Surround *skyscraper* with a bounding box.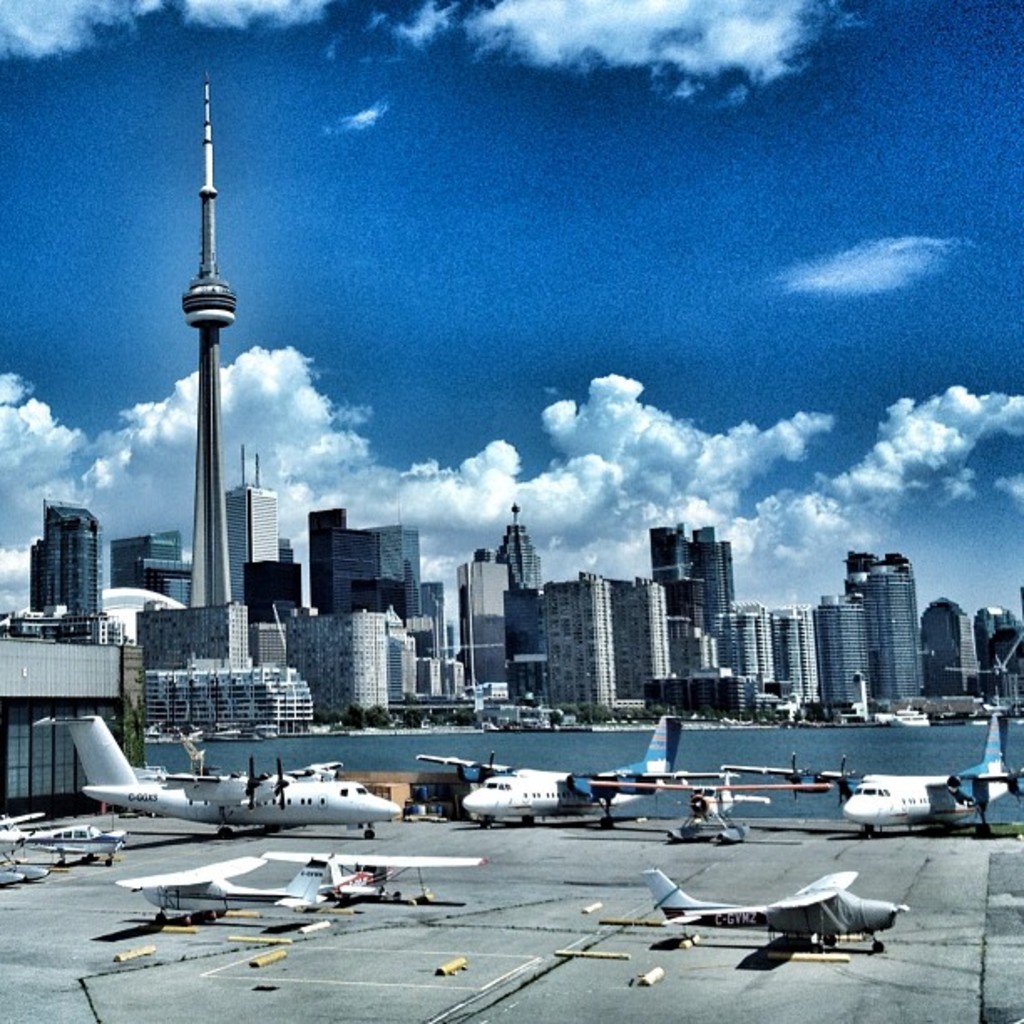
box=[172, 59, 248, 609].
